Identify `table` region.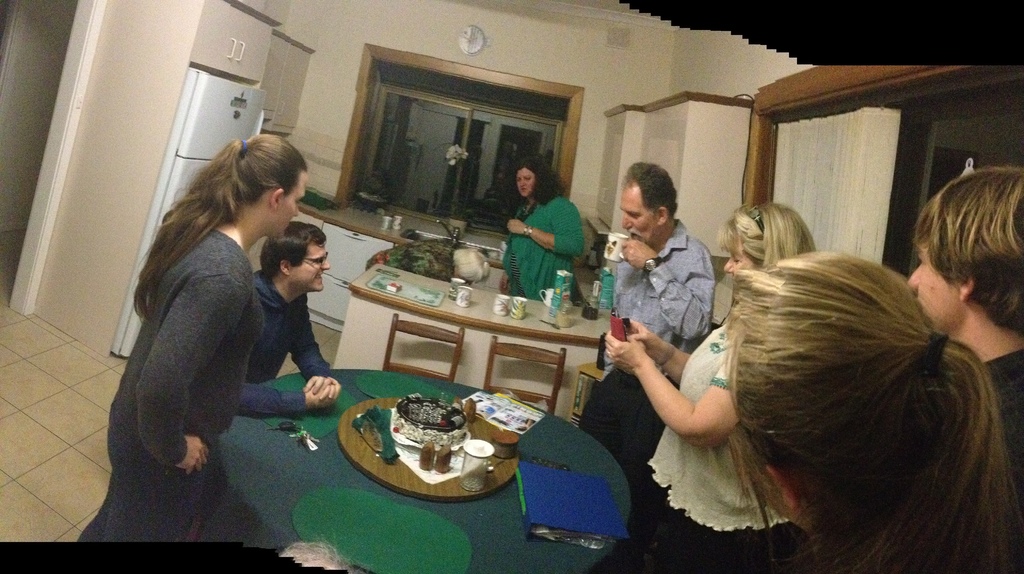
Region: [210,370,634,570].
